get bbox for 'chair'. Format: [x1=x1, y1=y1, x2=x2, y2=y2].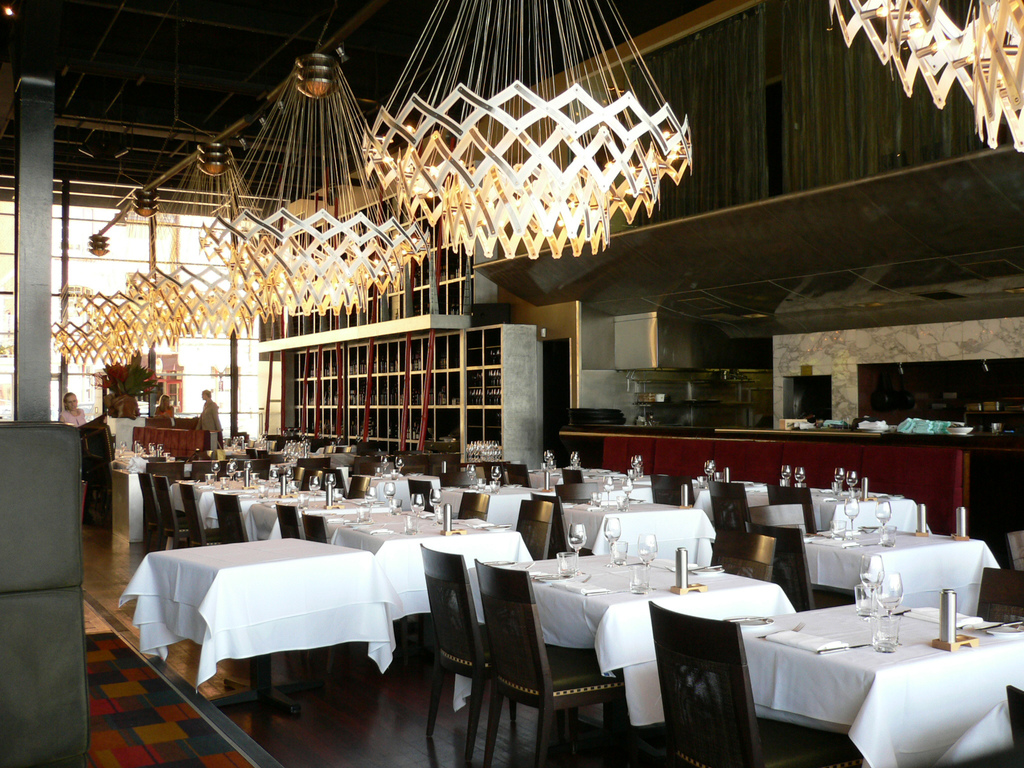
[x1=1006, y1=532, x2=1023, y2=572].
